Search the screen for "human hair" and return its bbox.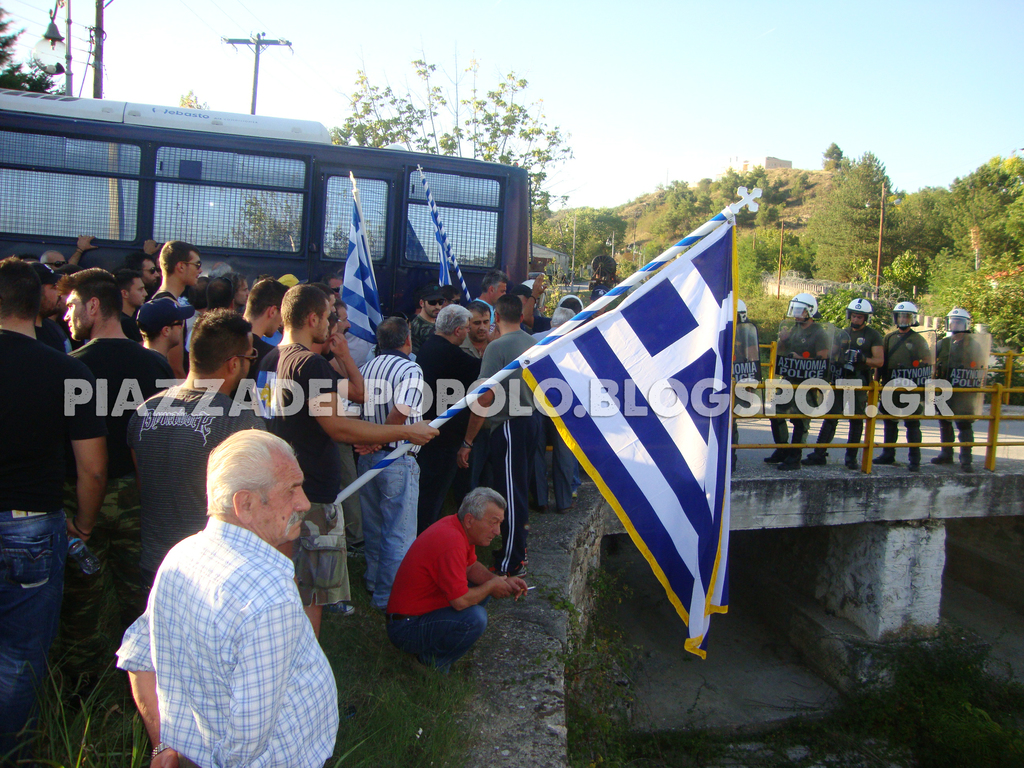
Found: box(206, 426, 296, 519).
